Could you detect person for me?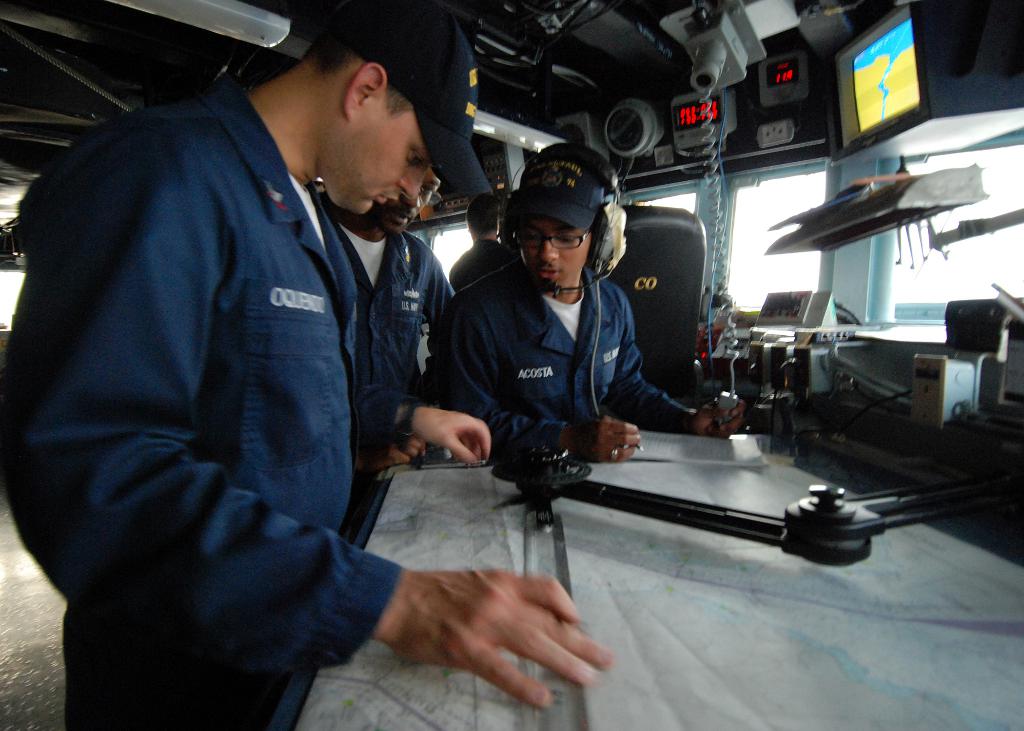
Detection result: BBox(1, 1, 610, 730).
